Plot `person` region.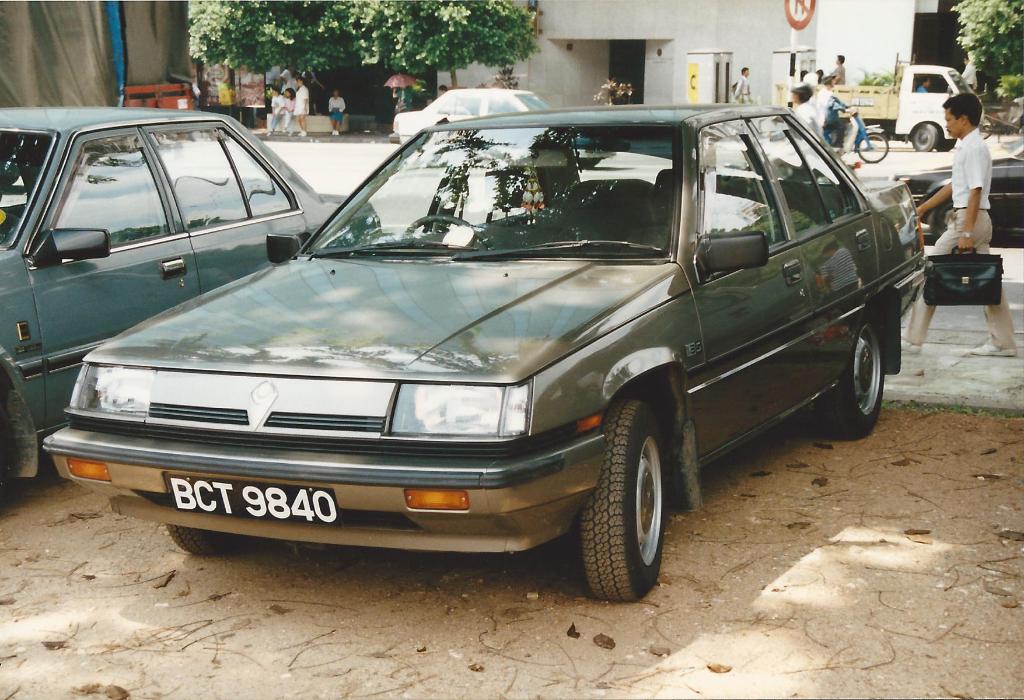
Plotted at [left=780, top=85, right=822, bottom=141].
